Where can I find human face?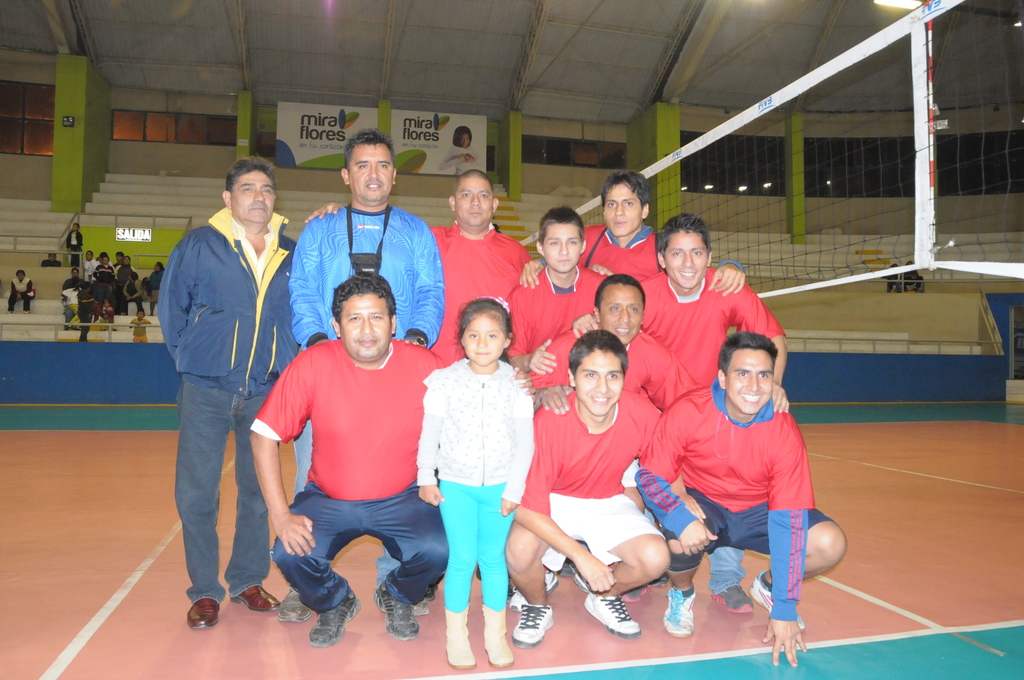
You can find it at <region>232, 170, 268, 220</region>.
